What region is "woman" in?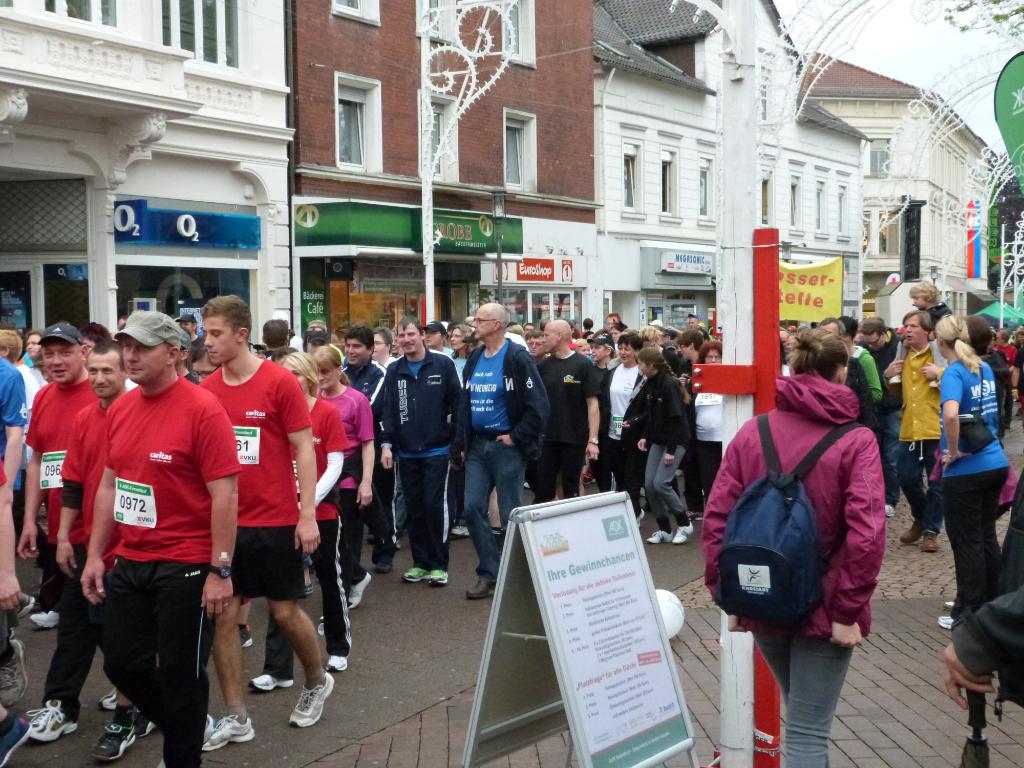
<region>706, 301, 904, 740</region>.
